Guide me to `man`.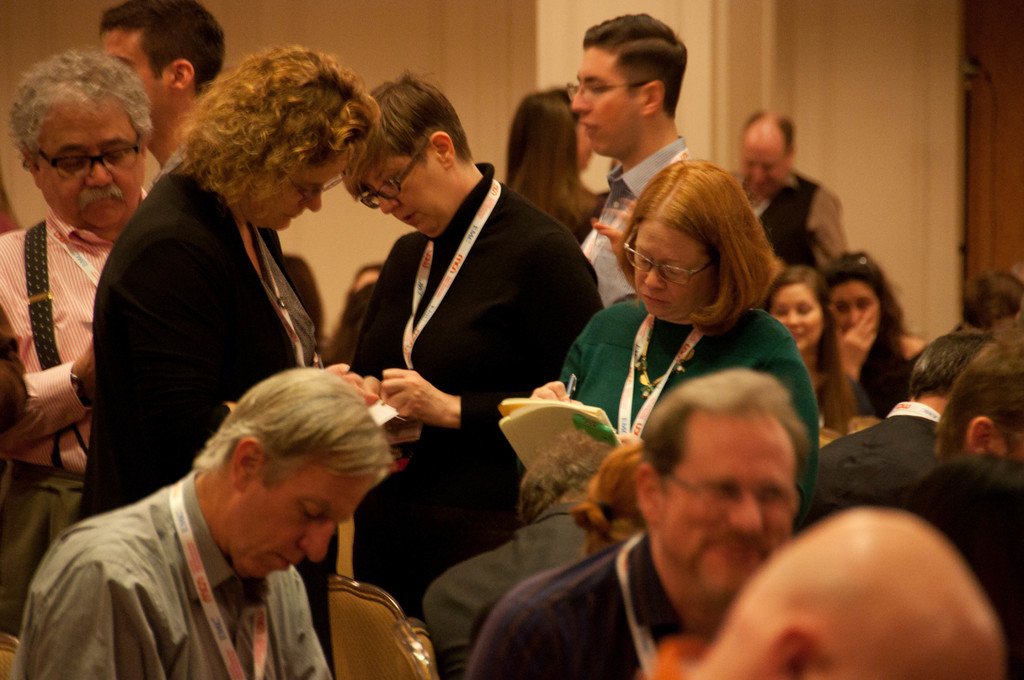
Guidance: detection(936, 334, 1023, 469).
